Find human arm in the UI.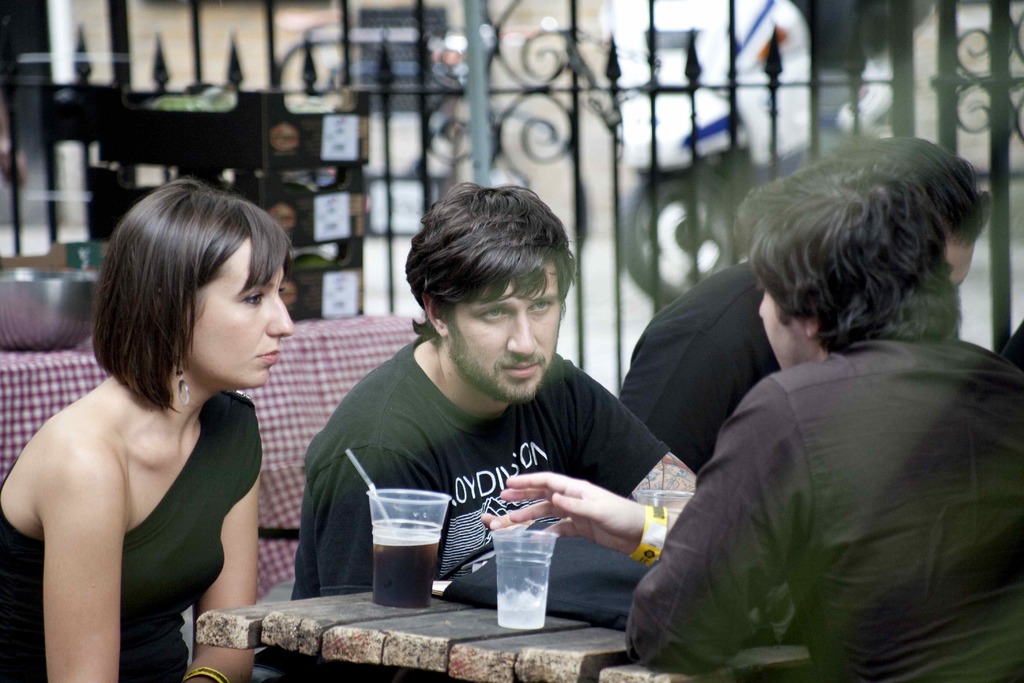
UI element at BBox(320, 446, 431, 598).
